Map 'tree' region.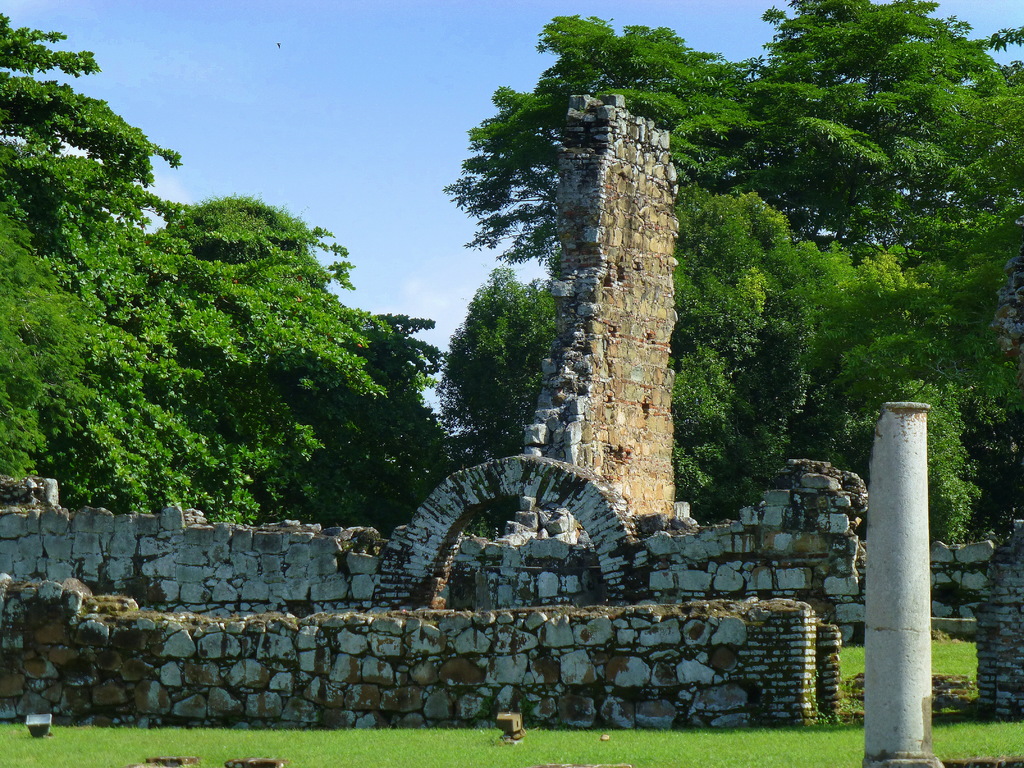
Mapped to <box>318,314,456,514</box>.
